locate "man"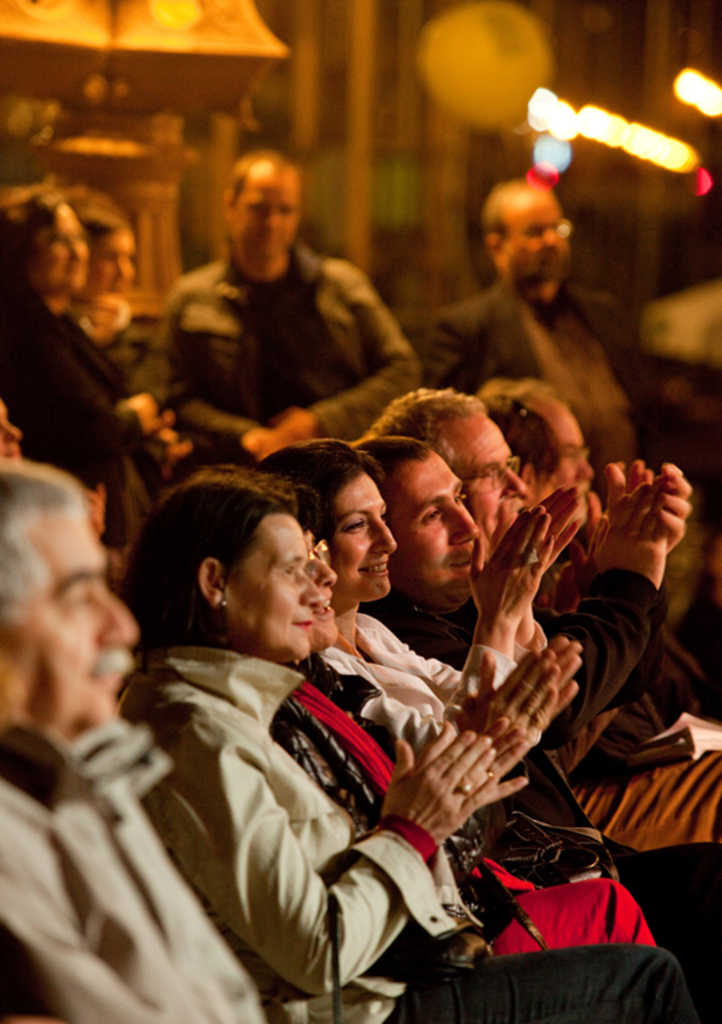
select_region(426, 175, 710, 501)
